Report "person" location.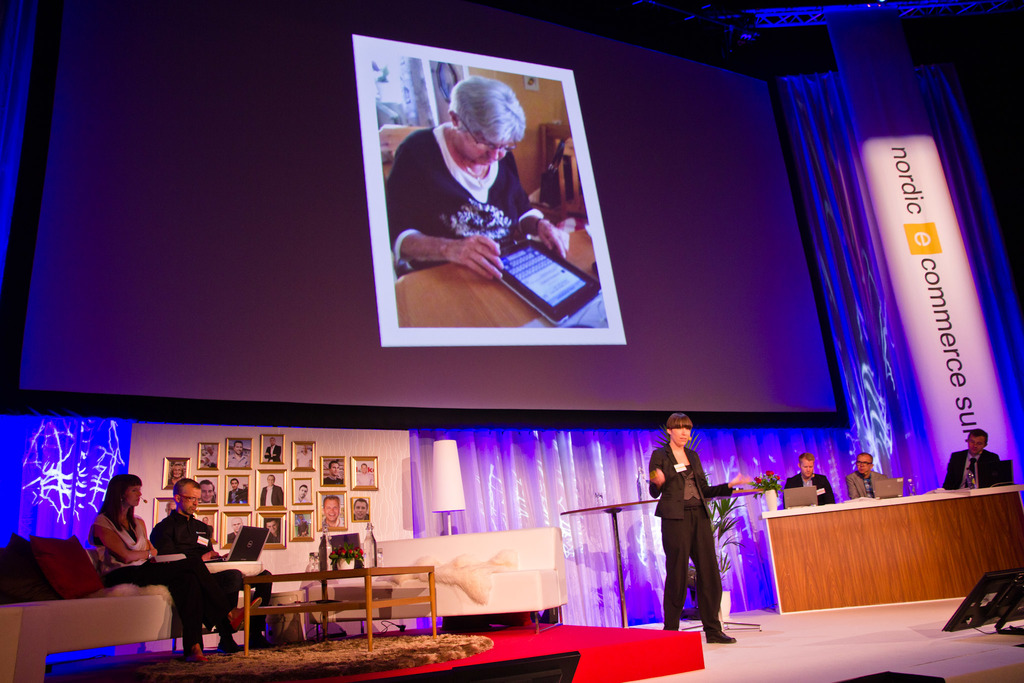
Report: bbox=(781, 453, 834, 507).
